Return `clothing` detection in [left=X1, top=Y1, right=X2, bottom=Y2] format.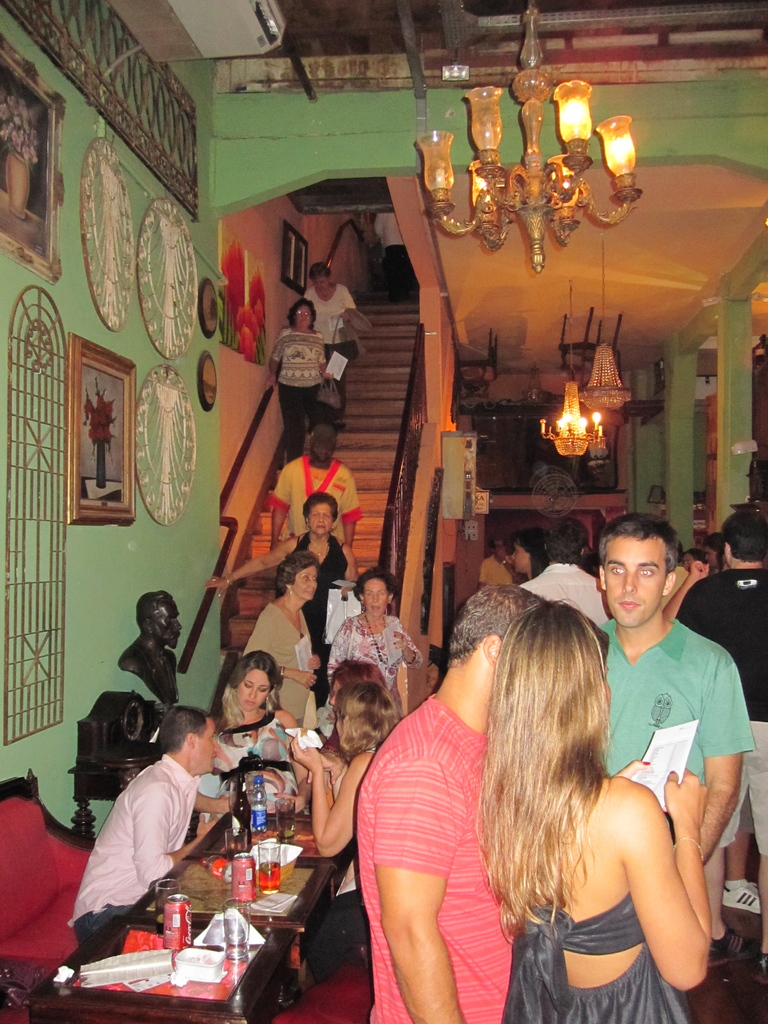
[left=673, top=556, right=767, bottom=858].
